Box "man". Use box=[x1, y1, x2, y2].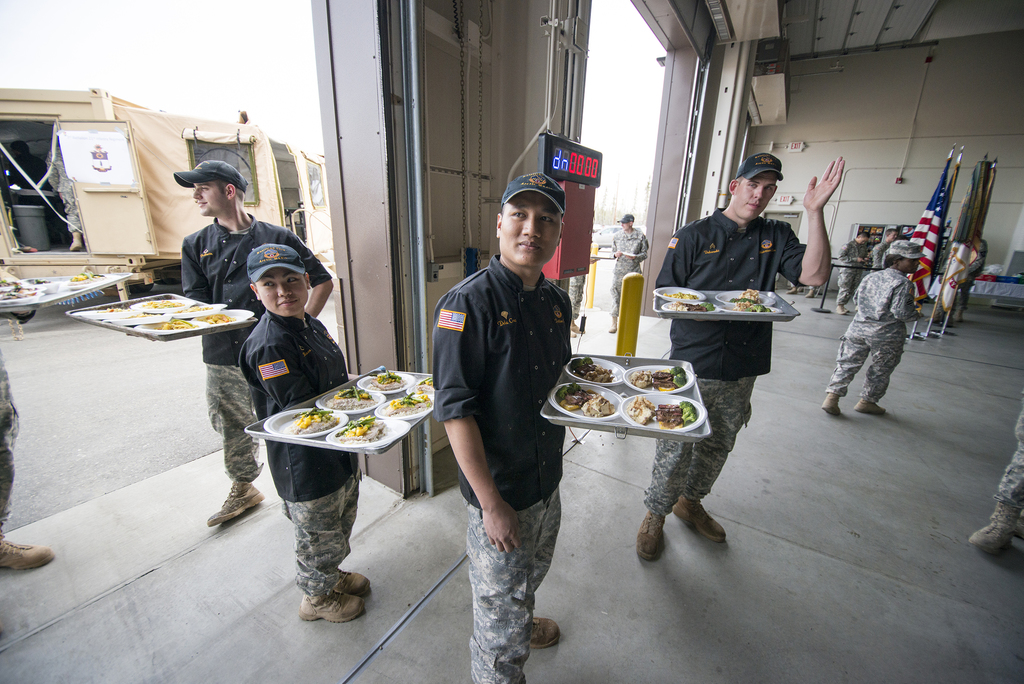
box=[650, 154, 845, 559].
